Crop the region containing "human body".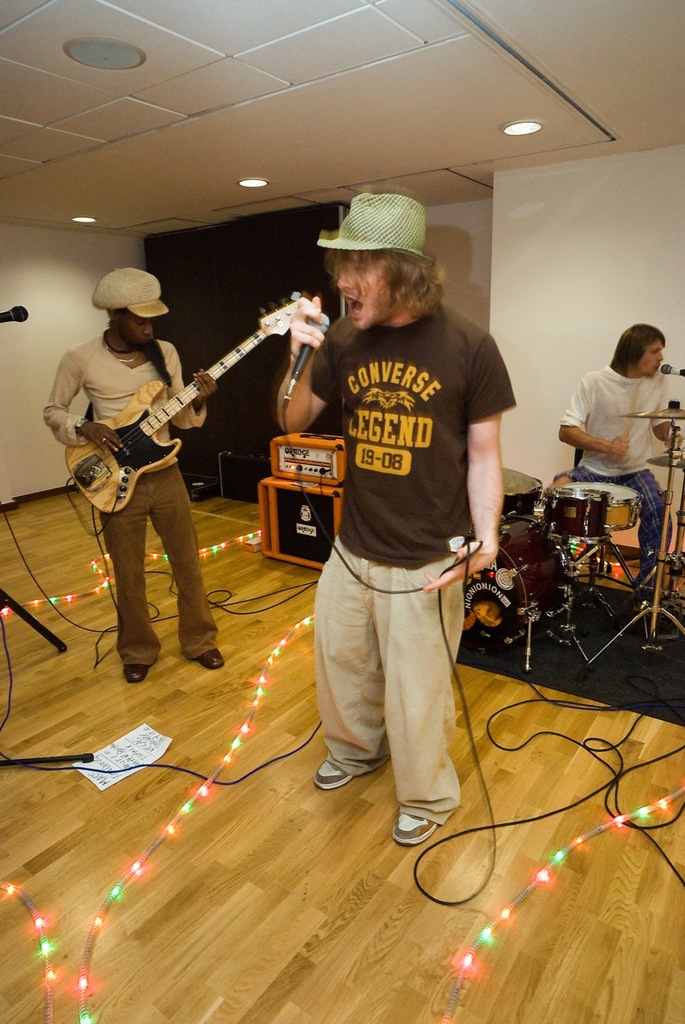
Crop region: bbox=(562, 321, 681, 596).
